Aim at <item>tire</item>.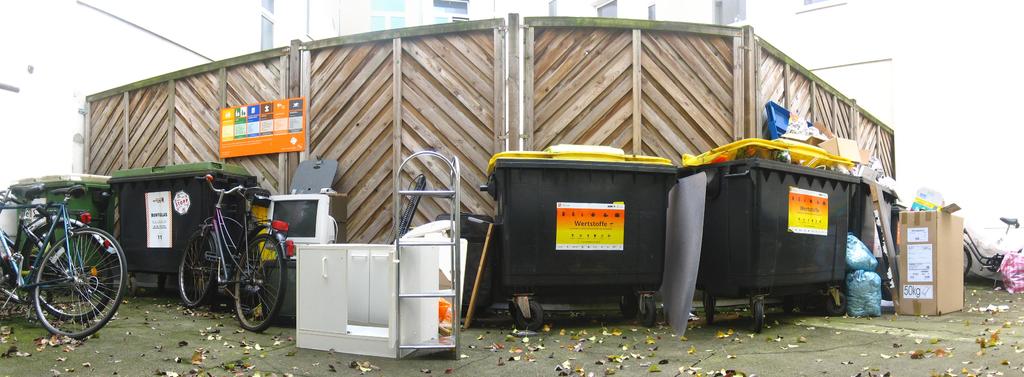
Aimed at <bbox>29, 223, 112, 320</bbox>.
